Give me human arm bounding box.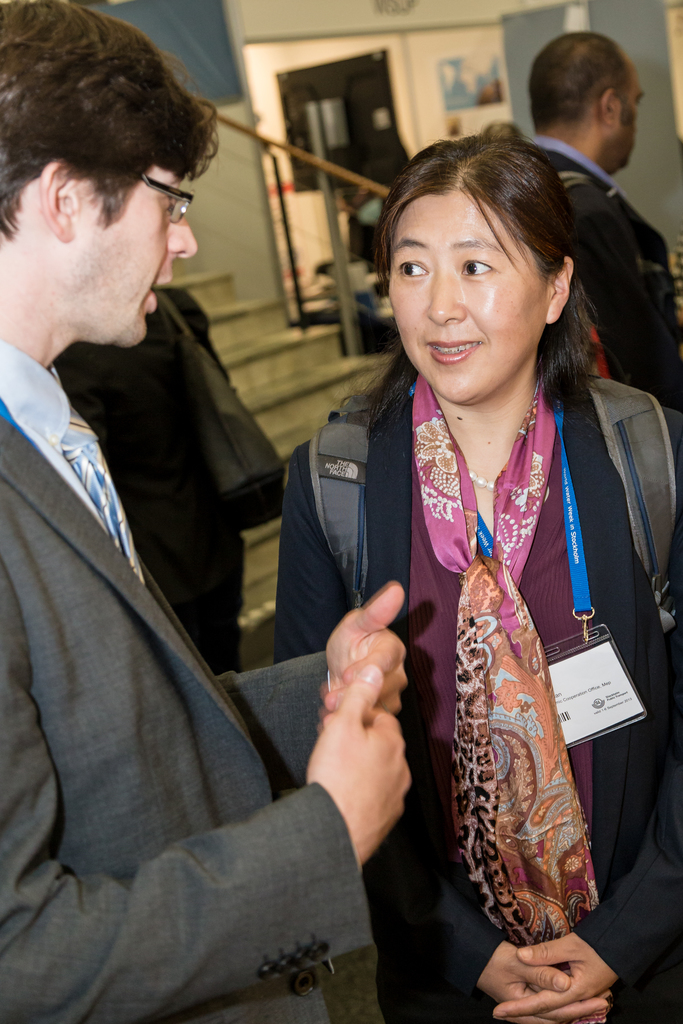
BBox(0, 654, 418, 1020).
